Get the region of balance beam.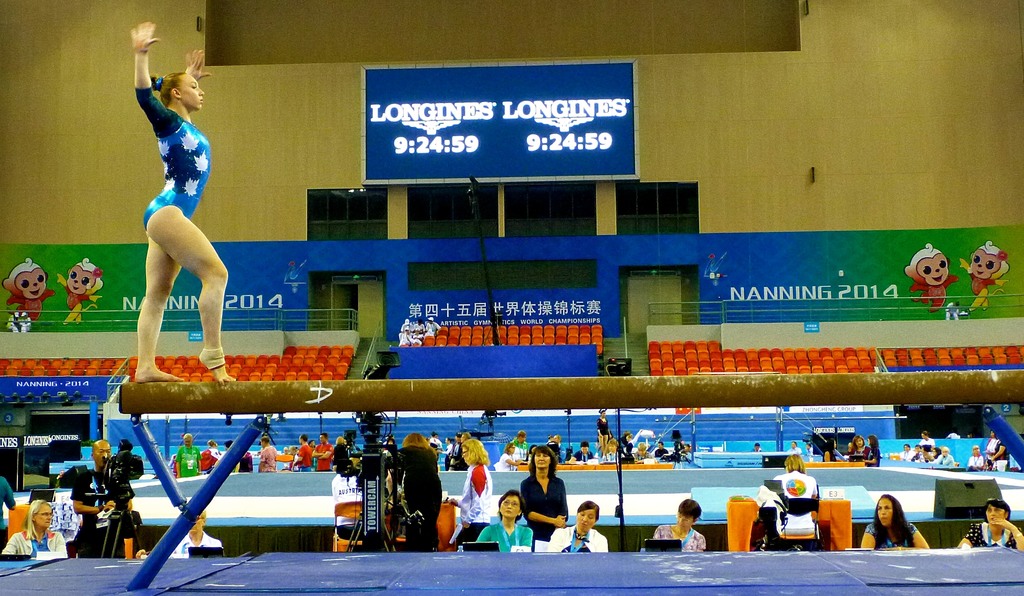
{"x1": 116, "y1": 367, "x2": 1023, "y2": 414}.
